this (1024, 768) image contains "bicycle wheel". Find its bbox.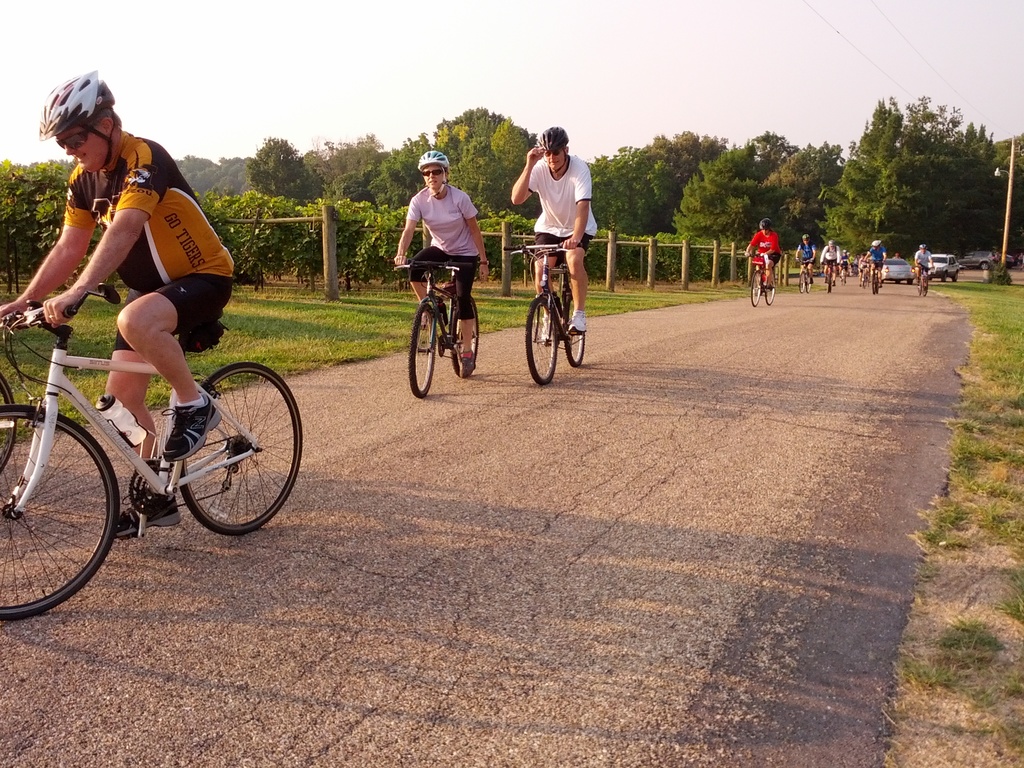
select_region(828, 271, 833, 292).
